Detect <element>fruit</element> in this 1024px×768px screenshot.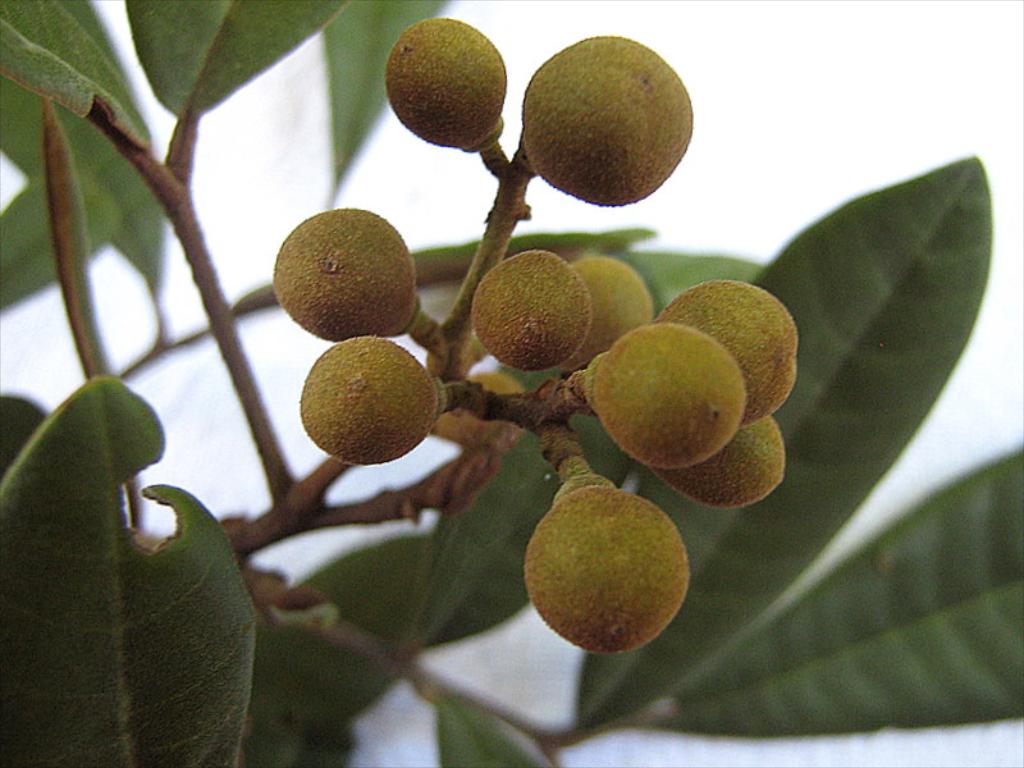
Detection: x1=668, y1=416, x2=788, y2=507.
